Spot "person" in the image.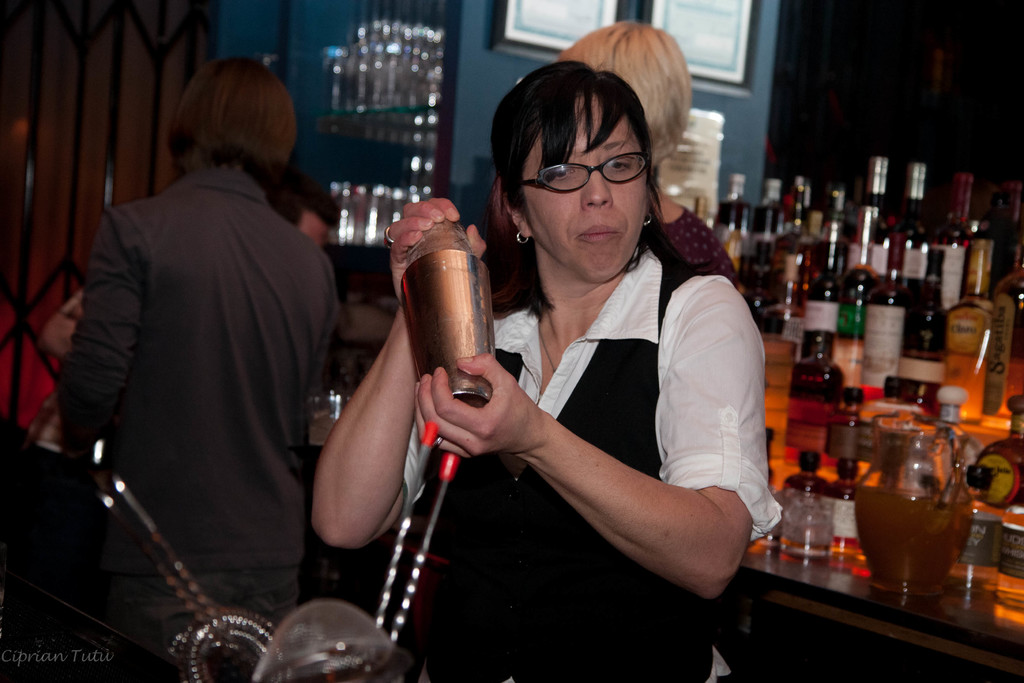
"person" found at [x1=304, y1=57, x2=779, y2=682].
